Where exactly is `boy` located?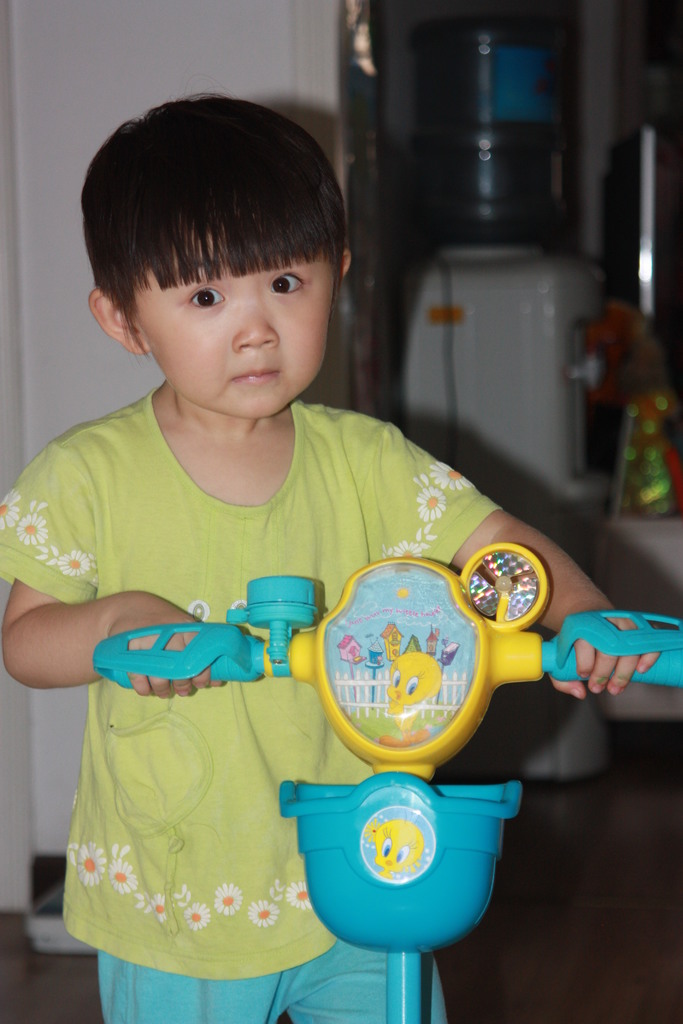
Its bounding box is 0:94:658:1022.
